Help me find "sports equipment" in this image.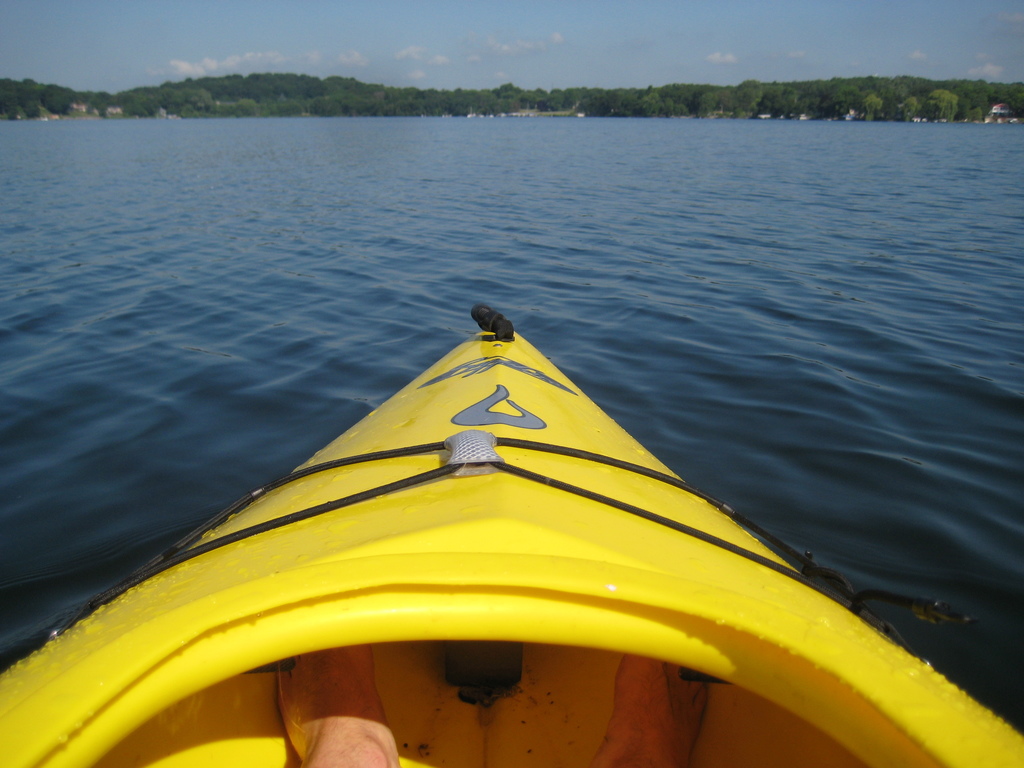
Found it: bbox=(0, 302, 1023, 767).
